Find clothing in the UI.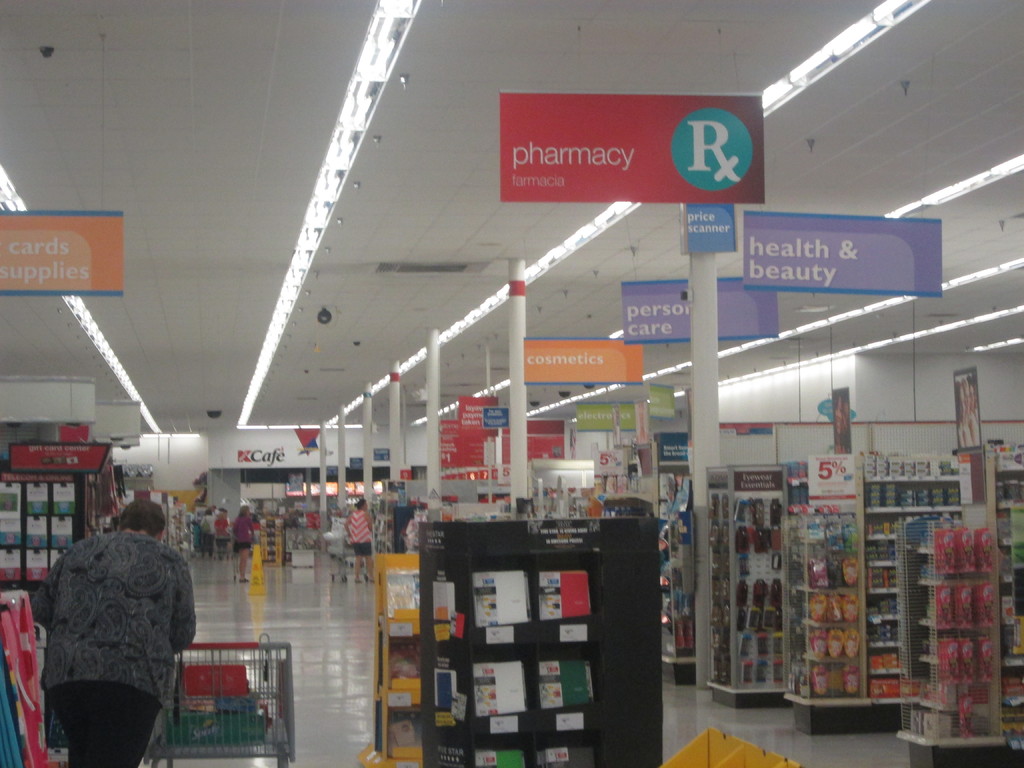
UI element at Rect(215, 516, 231, 558).
